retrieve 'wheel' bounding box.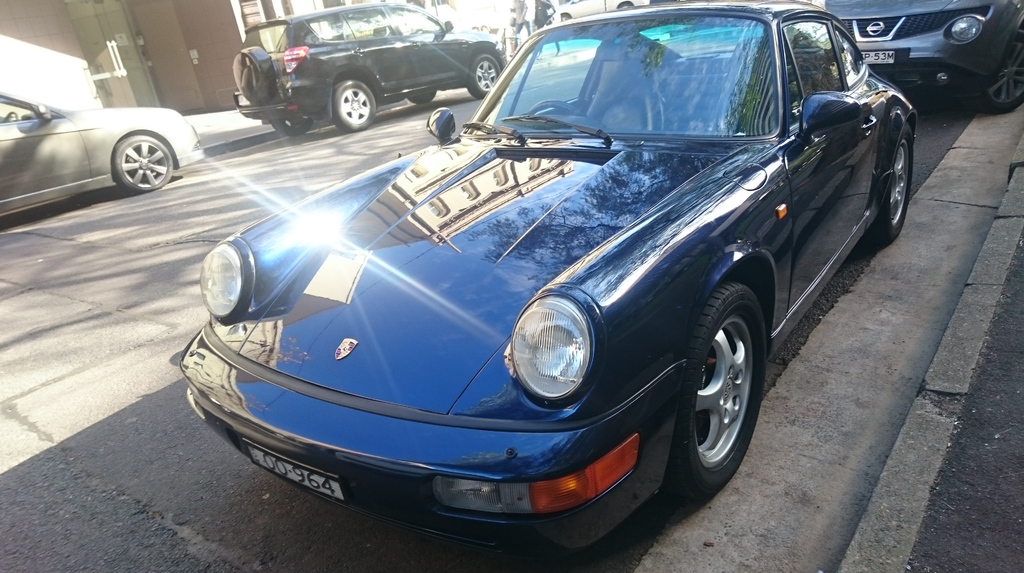
Bounding box: 465,56,500,100.
